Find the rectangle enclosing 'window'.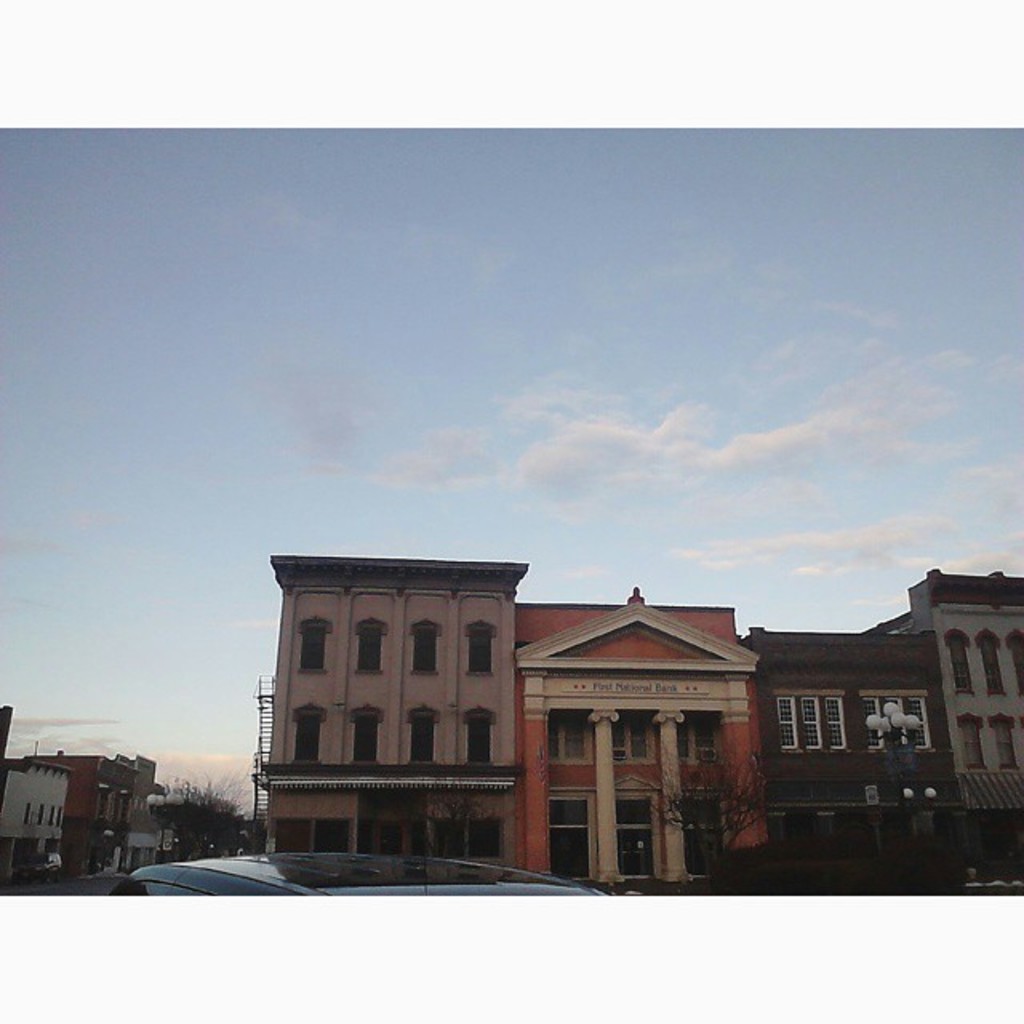
[left=294, top=715, right=325, bottom=768].
